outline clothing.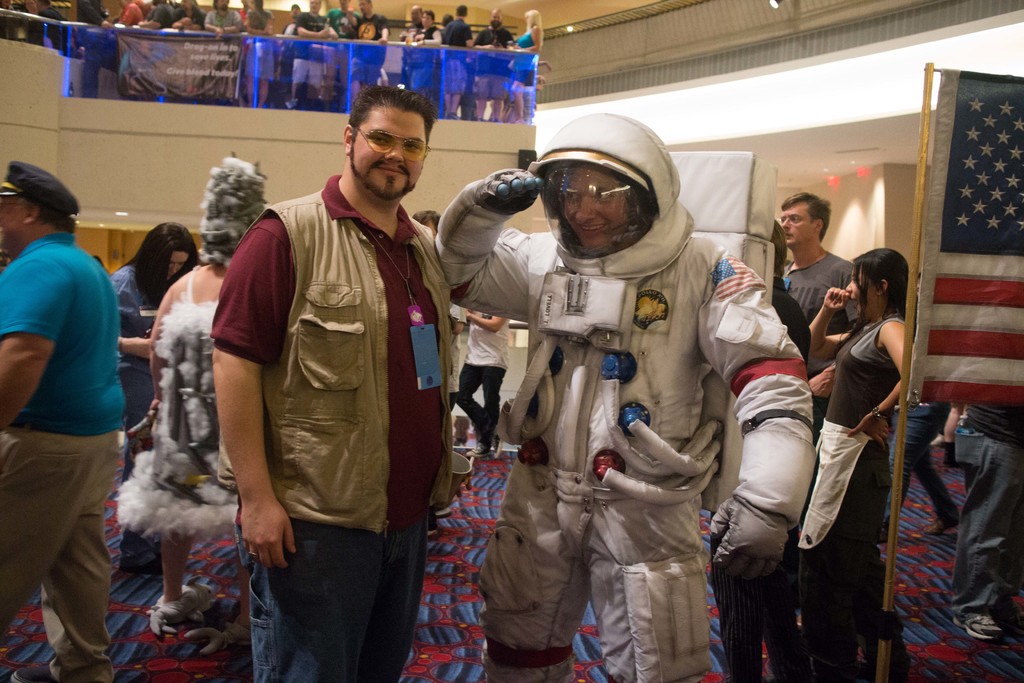
Outline: x1=115 y1=0 x2=151 y2=33.
